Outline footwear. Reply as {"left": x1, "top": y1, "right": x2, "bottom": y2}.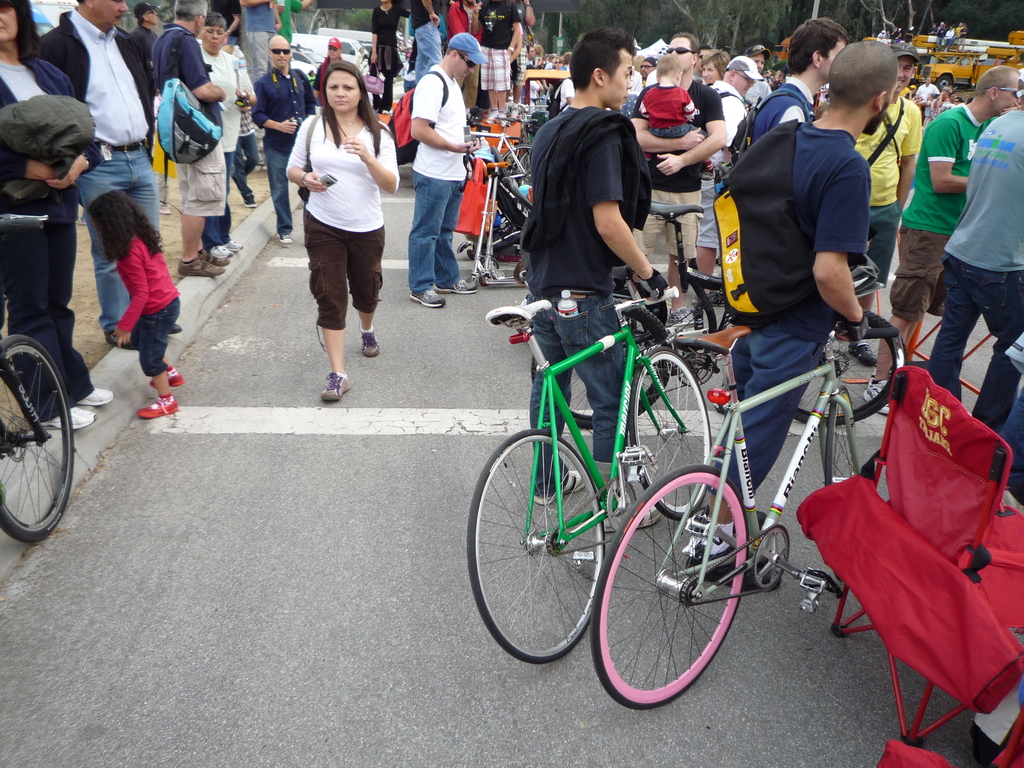
{"left": 223, "top": 239, "right": 247, "bottom": 250}.
